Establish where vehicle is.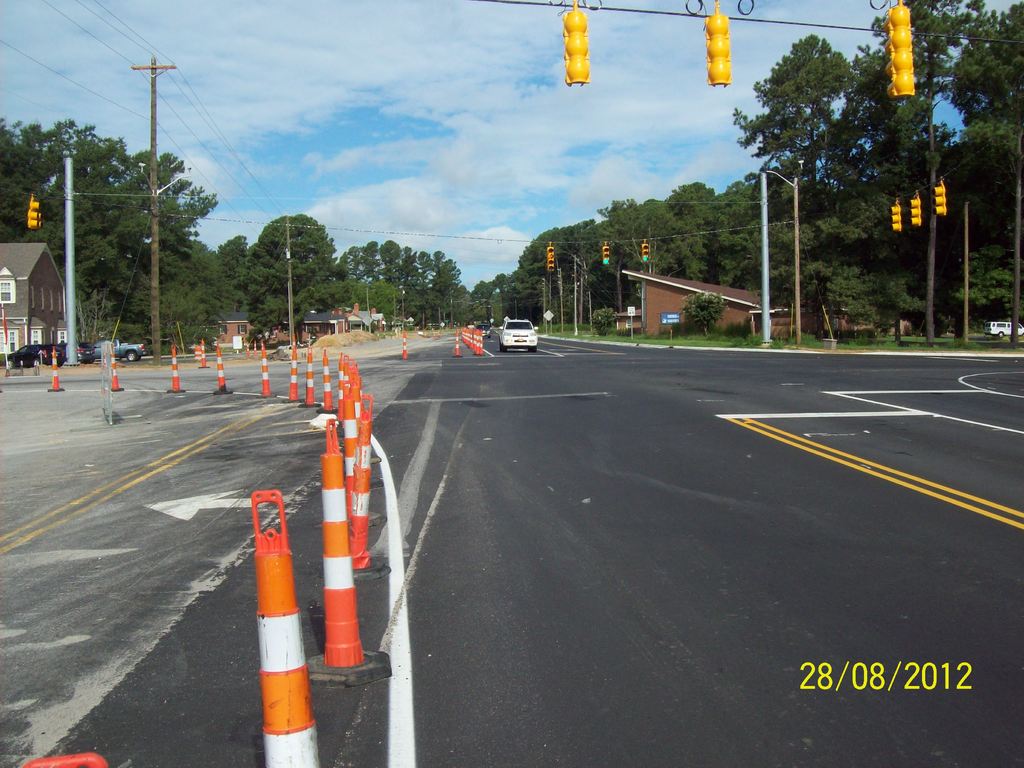
Established at box=[984, 321, 1023, 339].
